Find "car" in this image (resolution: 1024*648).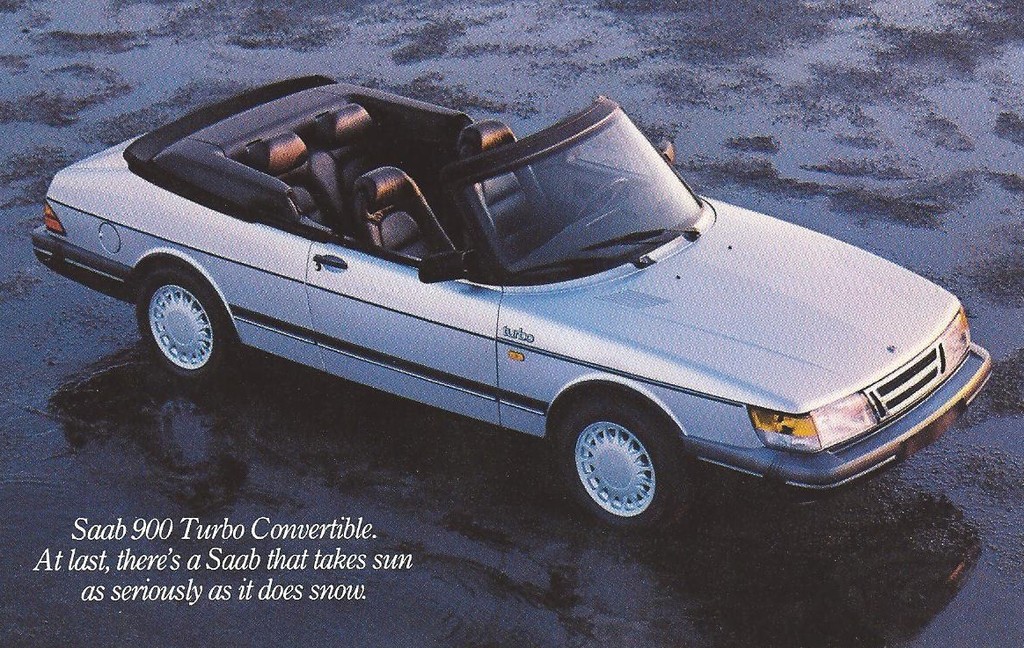
bbox(30, 68, 999, 528).
